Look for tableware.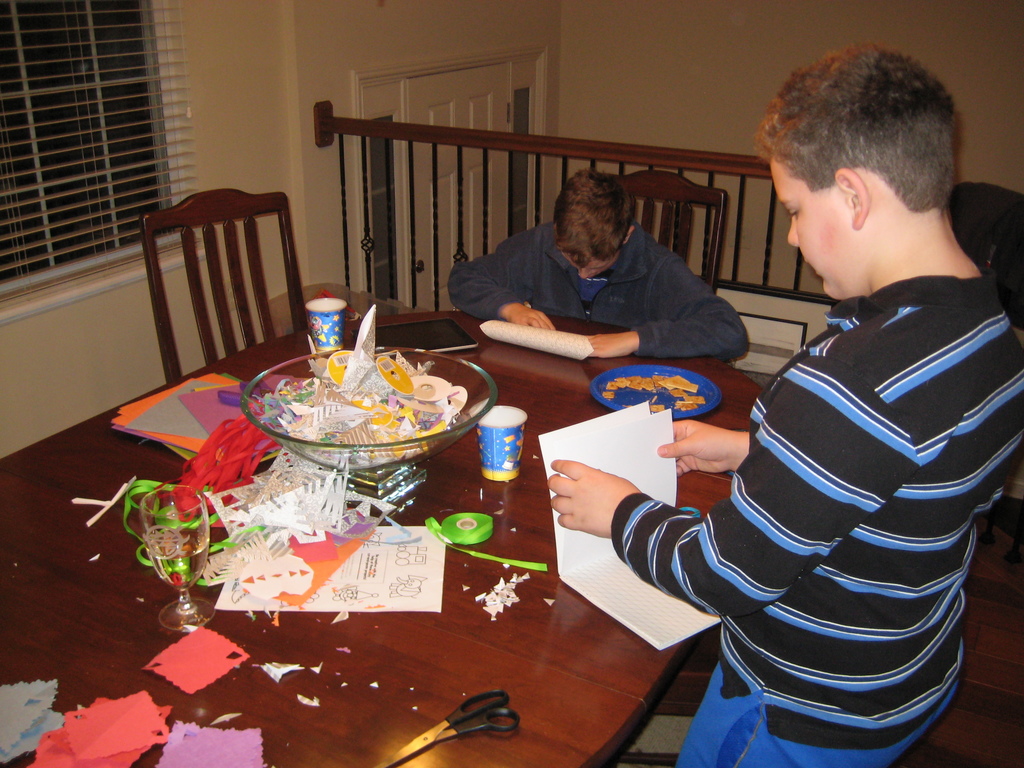
Found: <bbox>139, 482, 216, 639</bbox>.
